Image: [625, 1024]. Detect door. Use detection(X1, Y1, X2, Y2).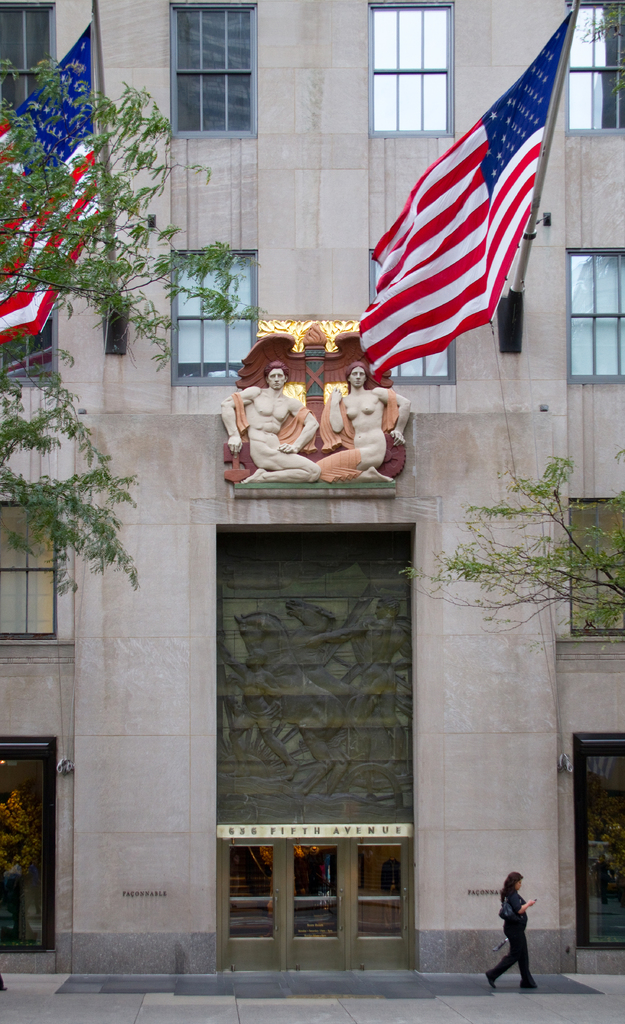
detection(2, 723, 62, 972).
